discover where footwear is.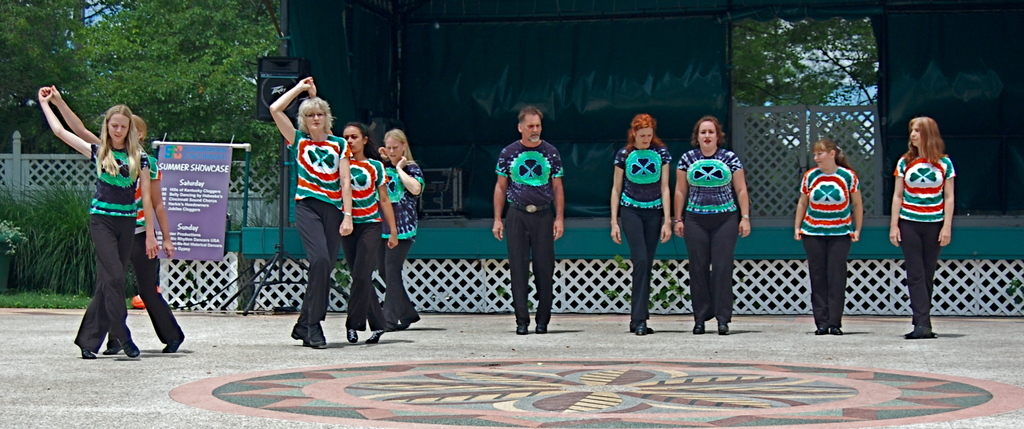
Discovered at {"left": 77, "top": 344, "right": 94, "bottom": 361}.
